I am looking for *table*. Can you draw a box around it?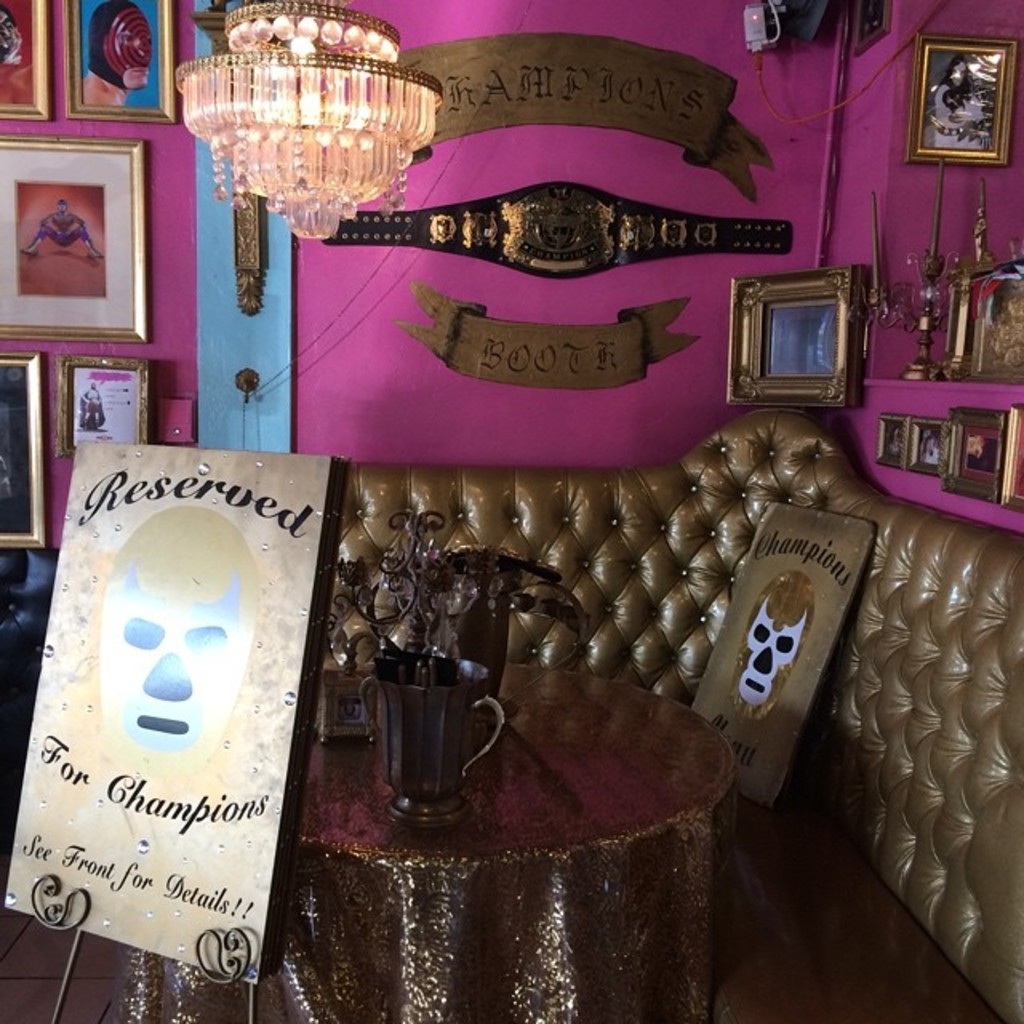
Sure, the bounding box is Rect(171, 618, 802, 990).
